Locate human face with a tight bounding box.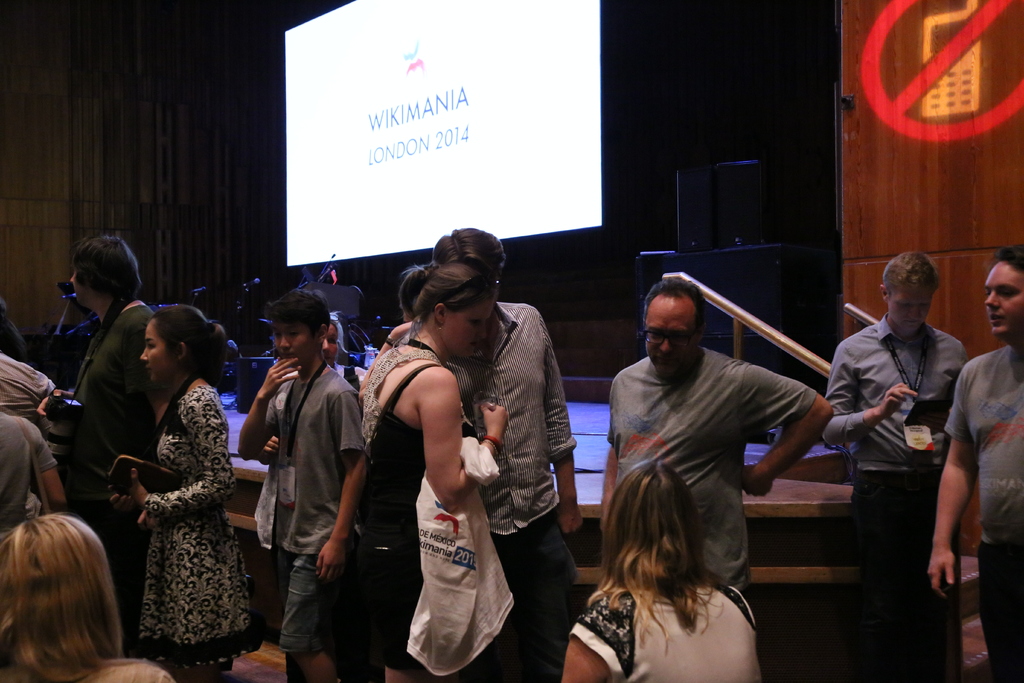
<region>319, 320, 344, 367</region>.
